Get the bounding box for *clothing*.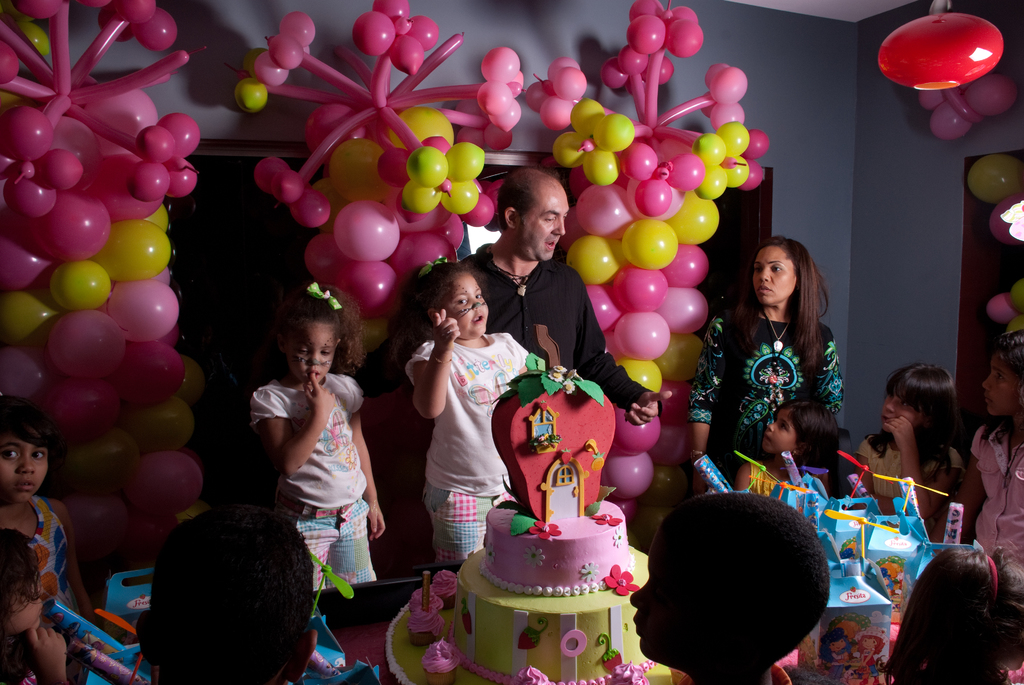
locate(0, 639, 92, 684).
